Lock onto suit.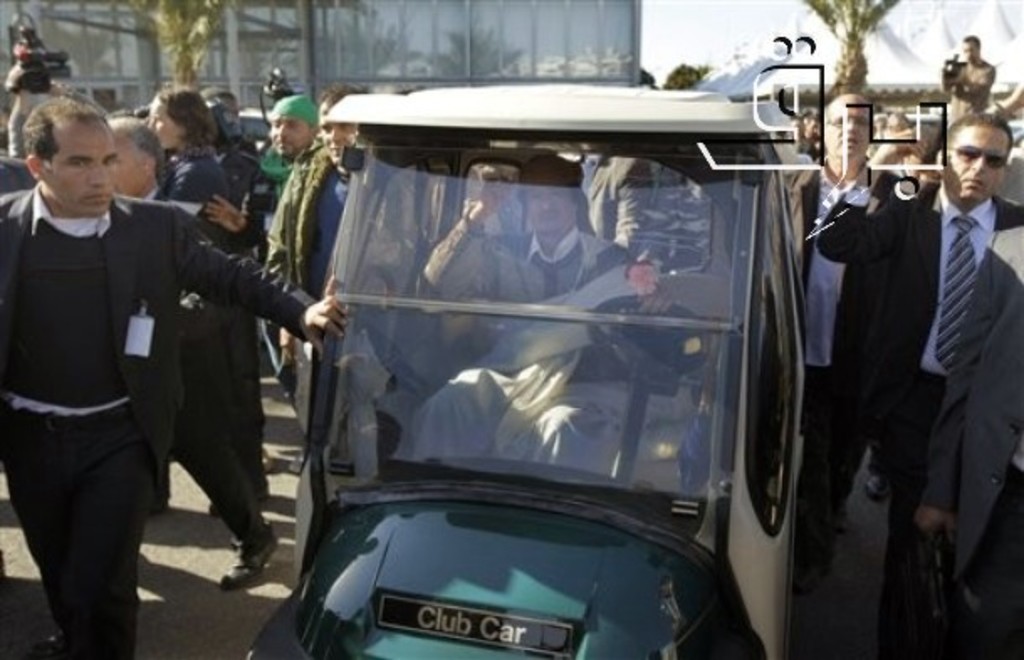
Locked: {"left": 829, "top": 183, "right": 1022, "bottom": 564}.
